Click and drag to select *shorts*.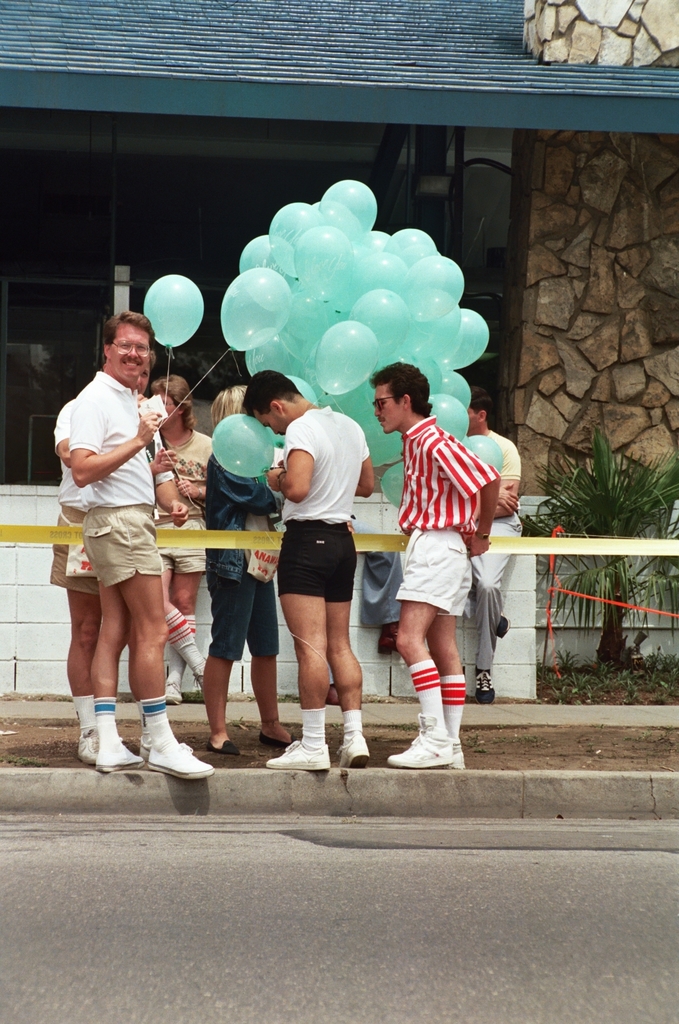
Selection: (208, 580, 278, 663).
